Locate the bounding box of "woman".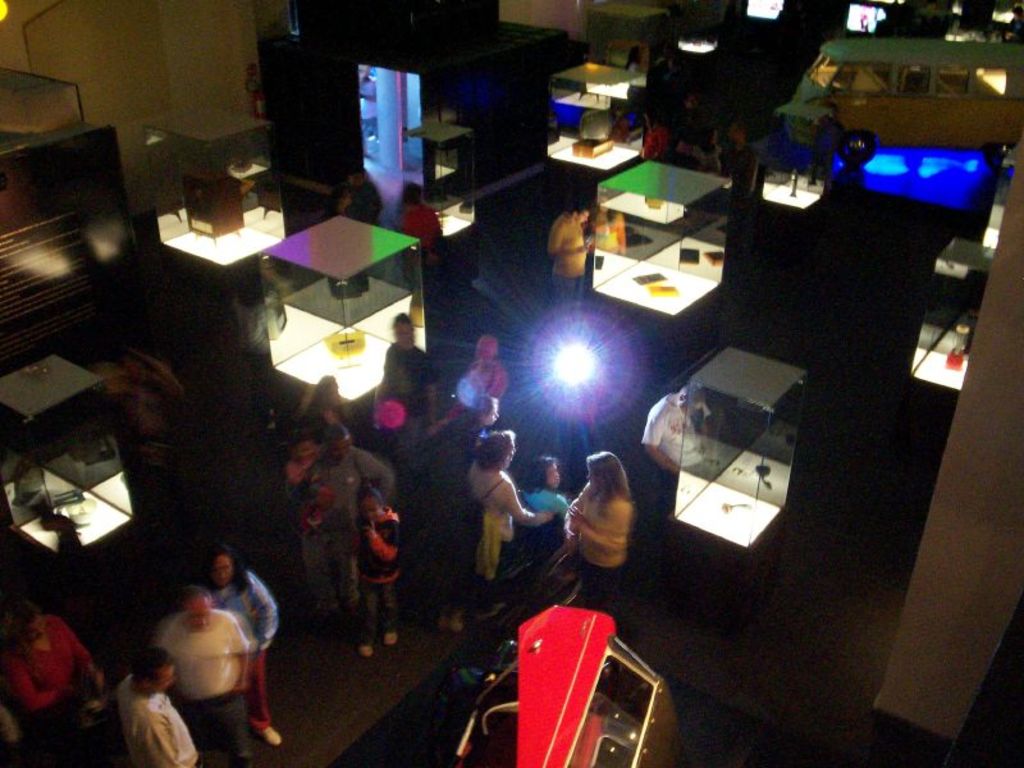
Bounding box: 308:372:347:426.
